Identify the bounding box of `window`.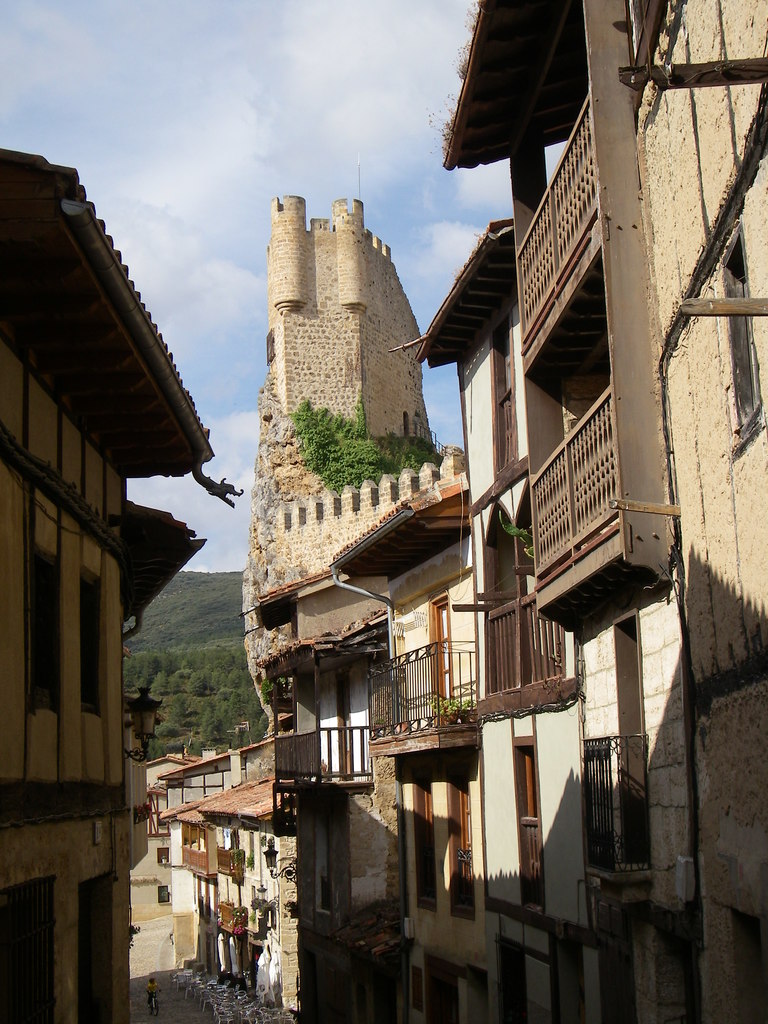
<bbox>408, 766, 439, 913</bbox>.
